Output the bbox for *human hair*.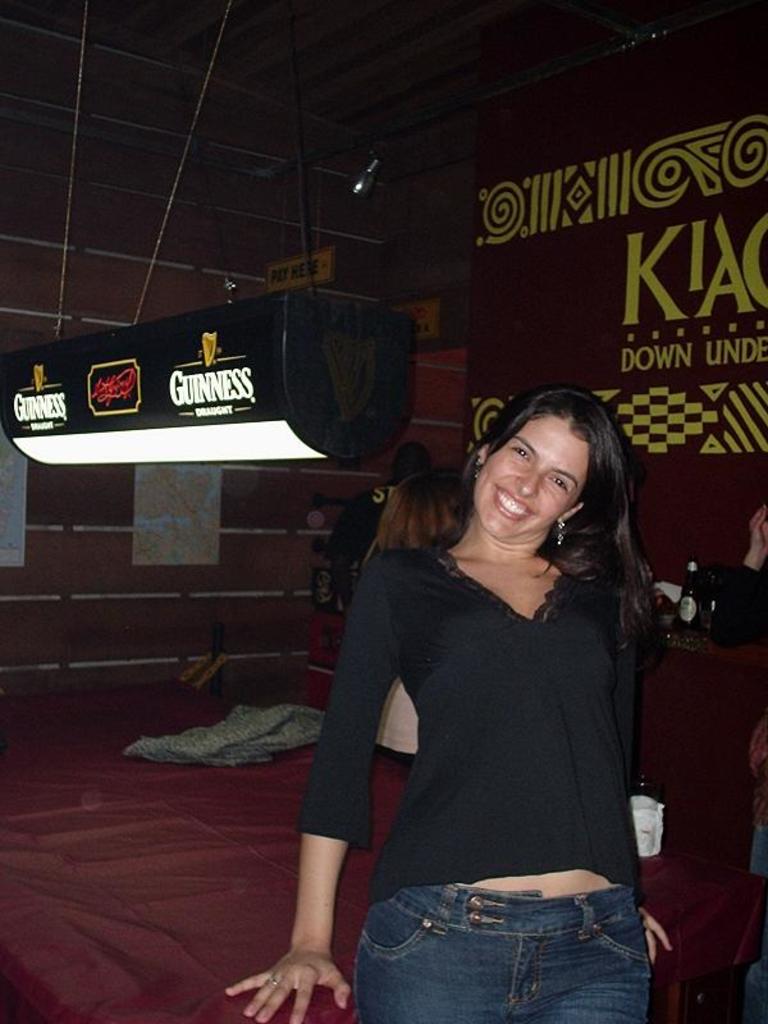
[463, 387, 643, 627].
